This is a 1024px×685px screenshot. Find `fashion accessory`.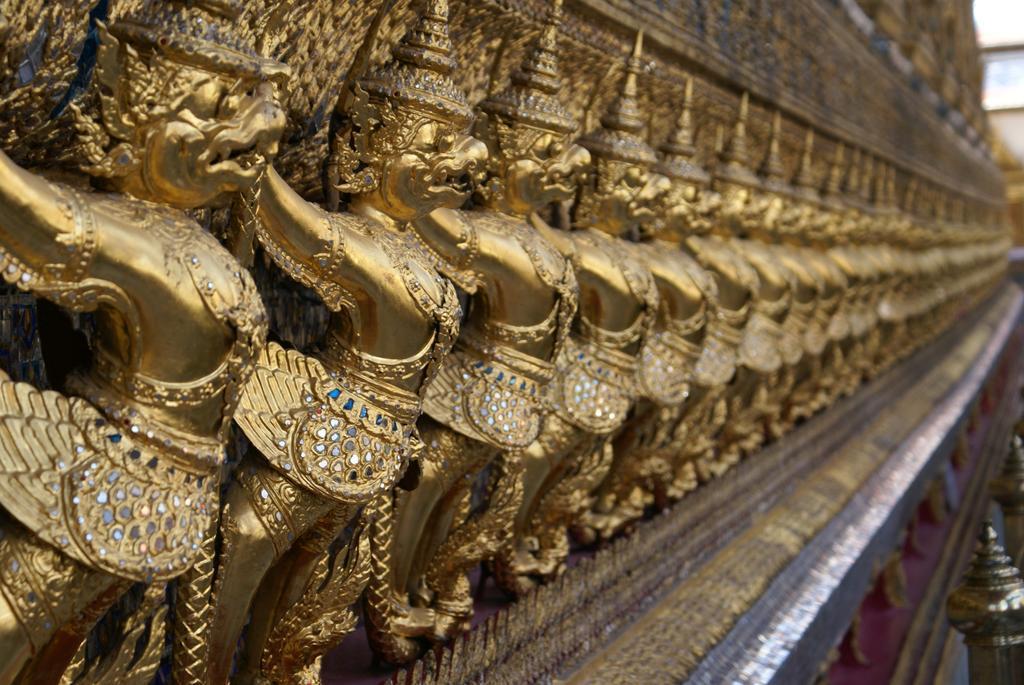
Bounding box: (left=566, top=184, right=597, bottom=221).
